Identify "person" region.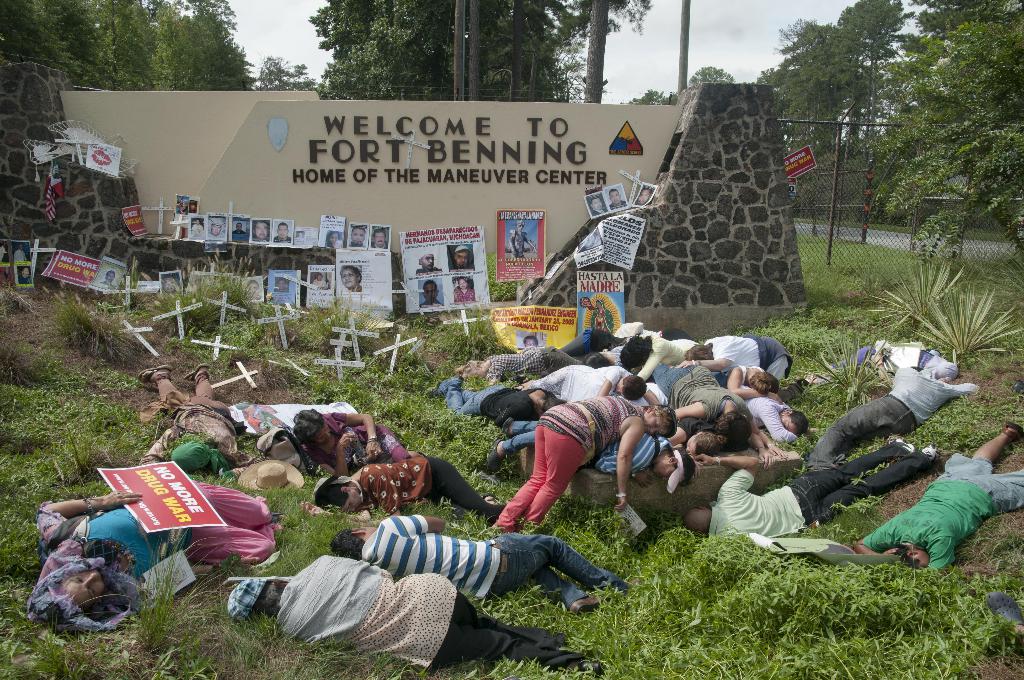
Region: box=[13, 247, 30, 261].
